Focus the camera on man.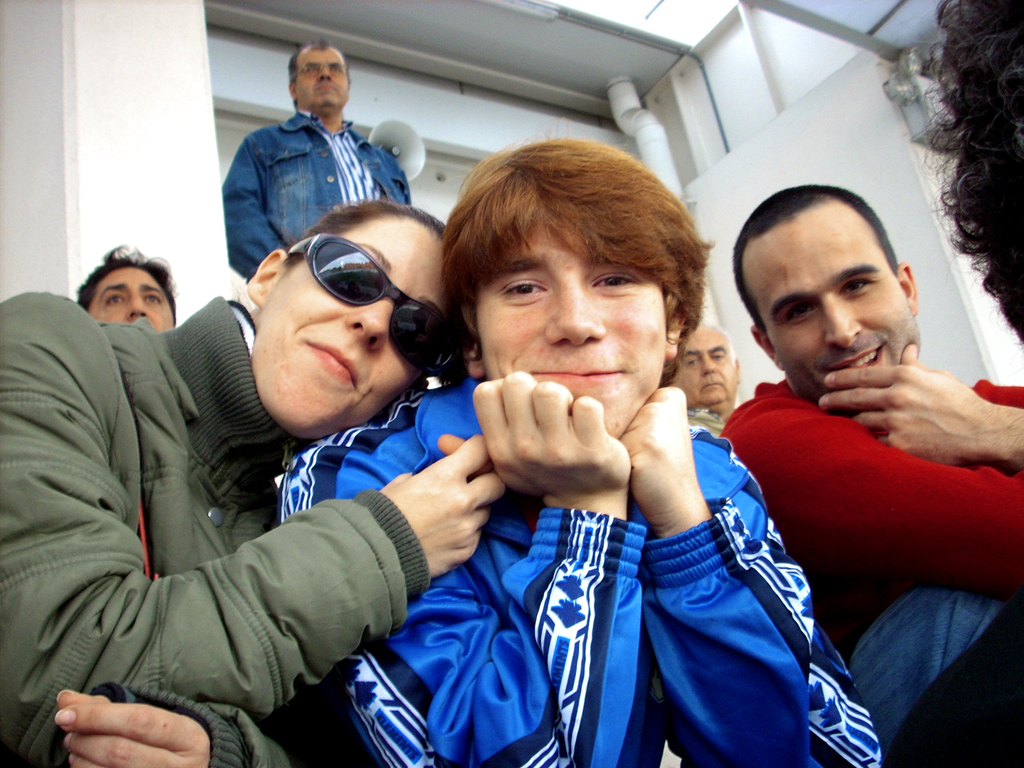
Focus region: bbox=(60, 237, 181, 323).
